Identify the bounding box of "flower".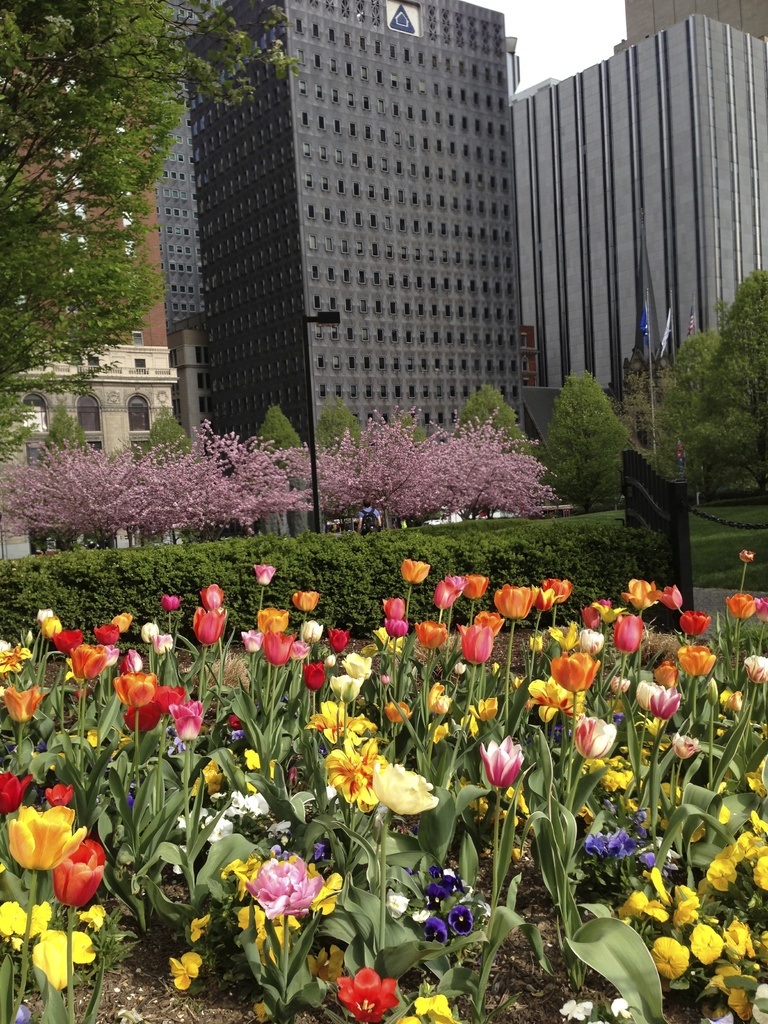
detection(424, 883, 447, 913).
